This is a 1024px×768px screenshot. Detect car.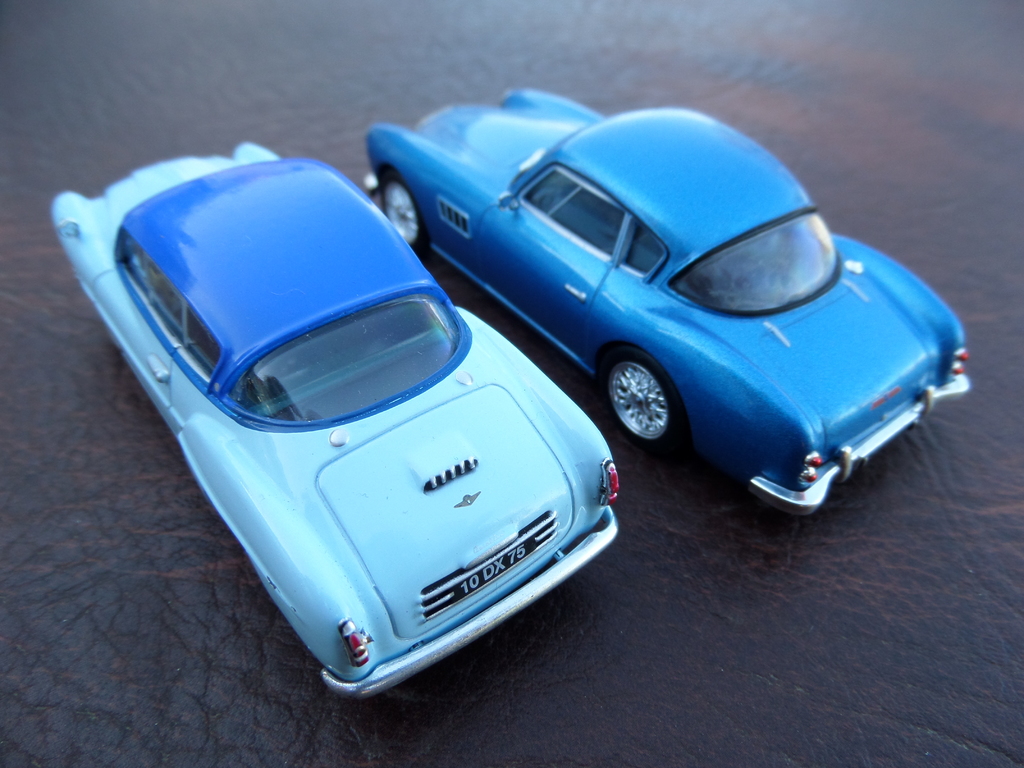
left=67, top=188, right=614, bottom=689.
